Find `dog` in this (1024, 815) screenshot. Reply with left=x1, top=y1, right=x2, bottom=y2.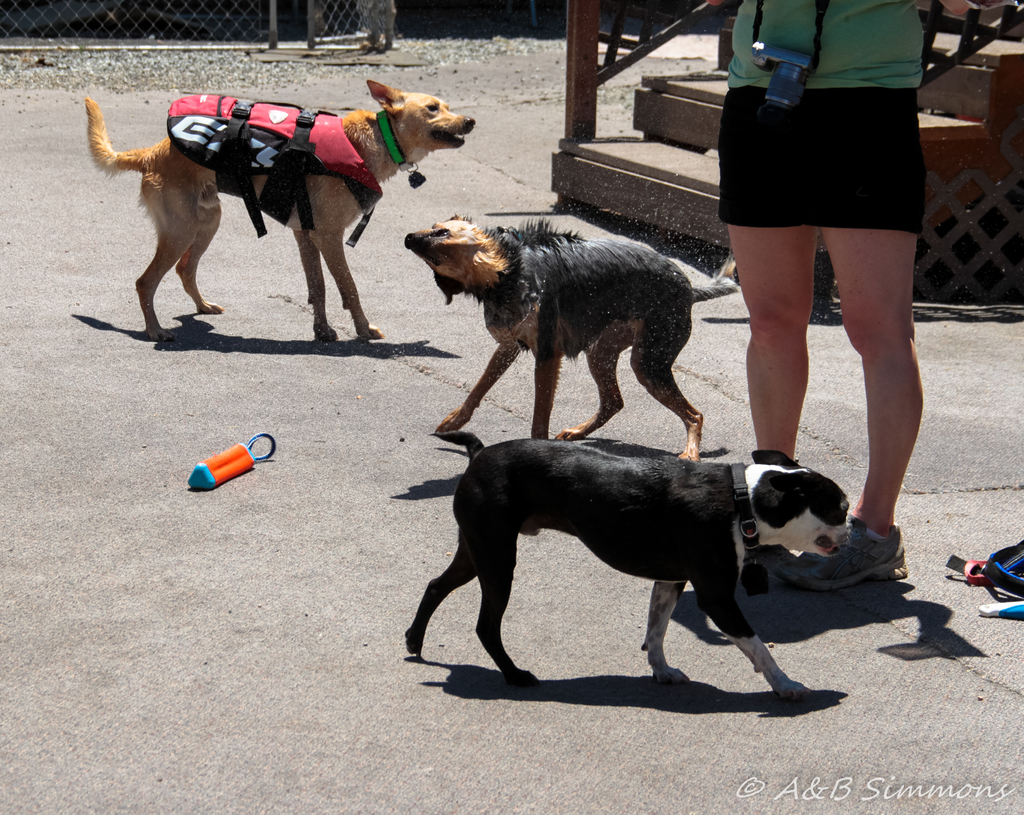
left=396, top=444, right=852, bottom=696.
